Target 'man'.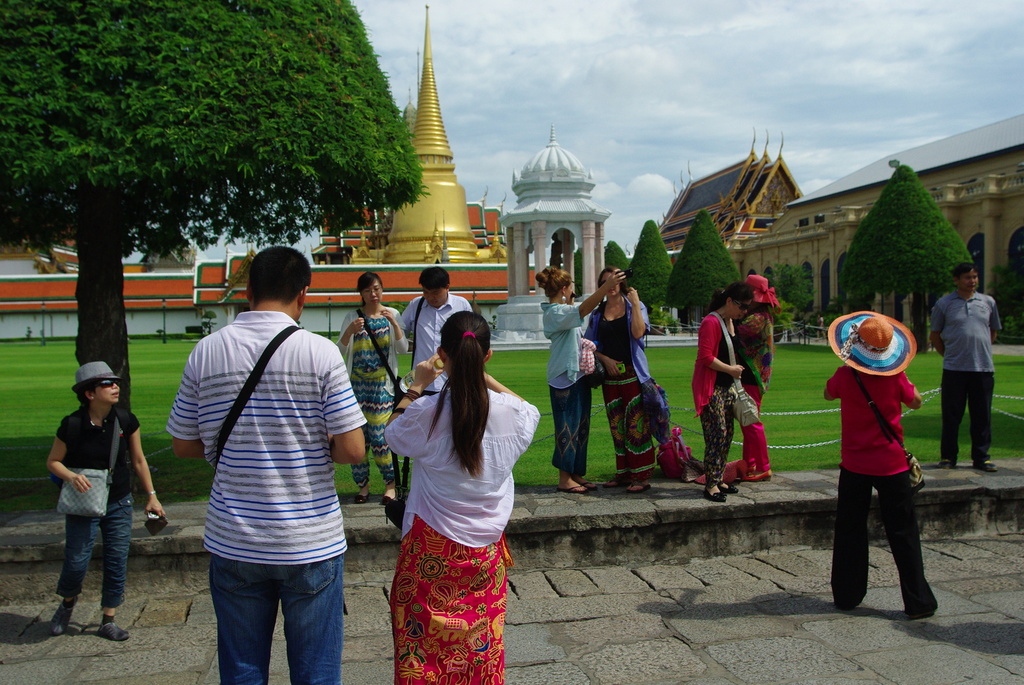
Target region: detection(931, 260, 1000, 478).
